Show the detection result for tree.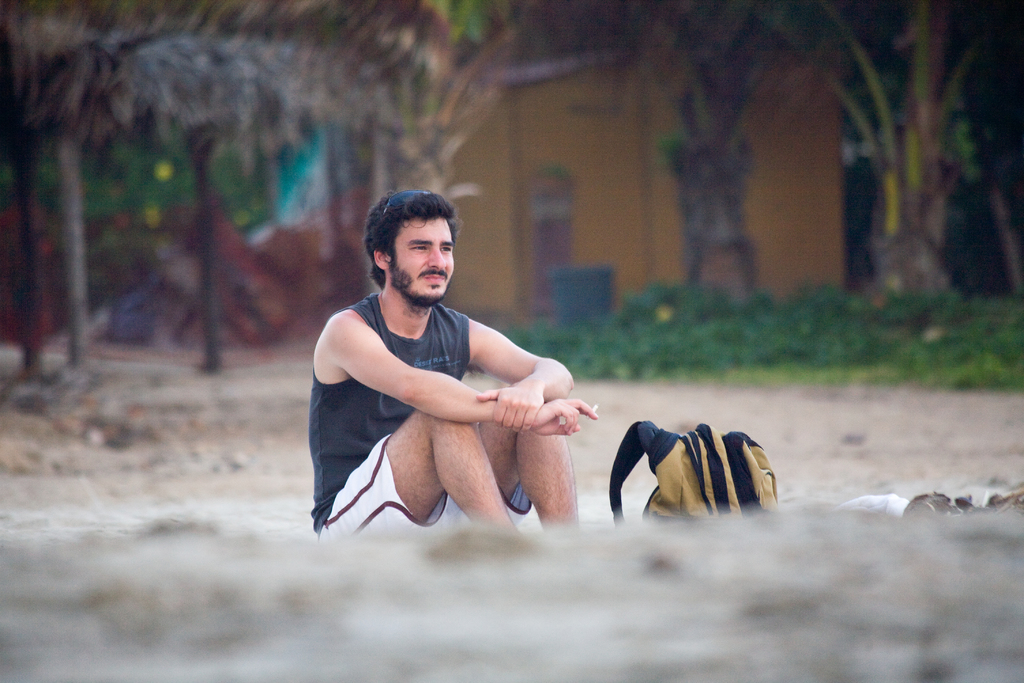
Rect(525, 0, 835, 316).
